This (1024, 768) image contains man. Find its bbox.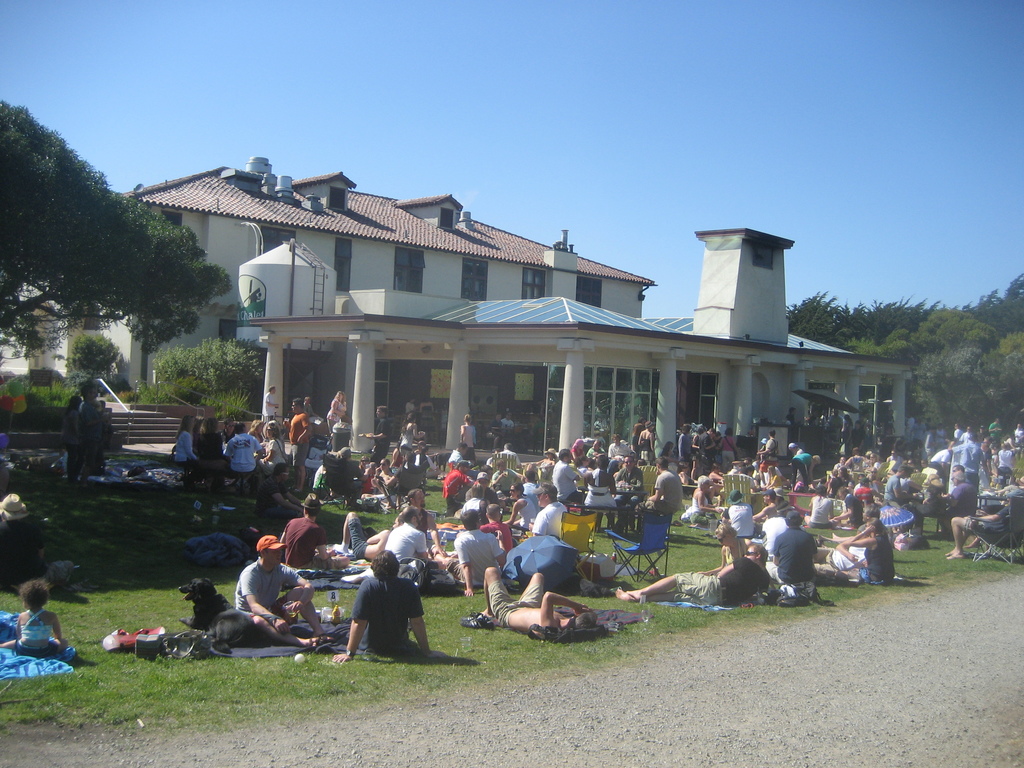
{"left": 432, "top": 513, "right": 508, "bottom": 596}.
